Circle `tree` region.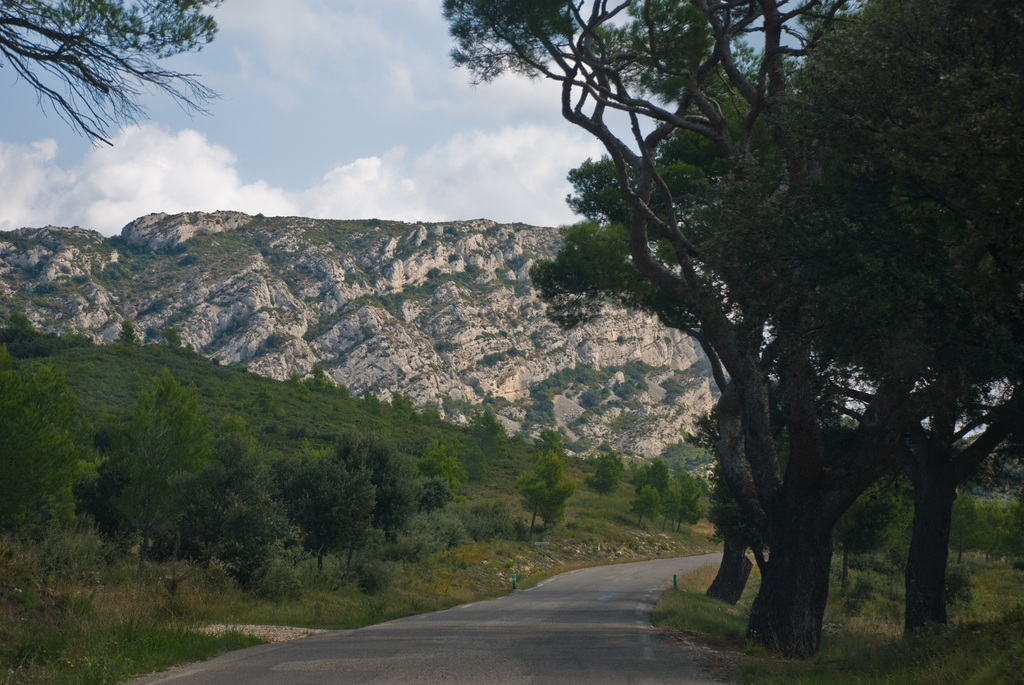
Region: [x1=355, y1=432, x2=422, y2=560].
